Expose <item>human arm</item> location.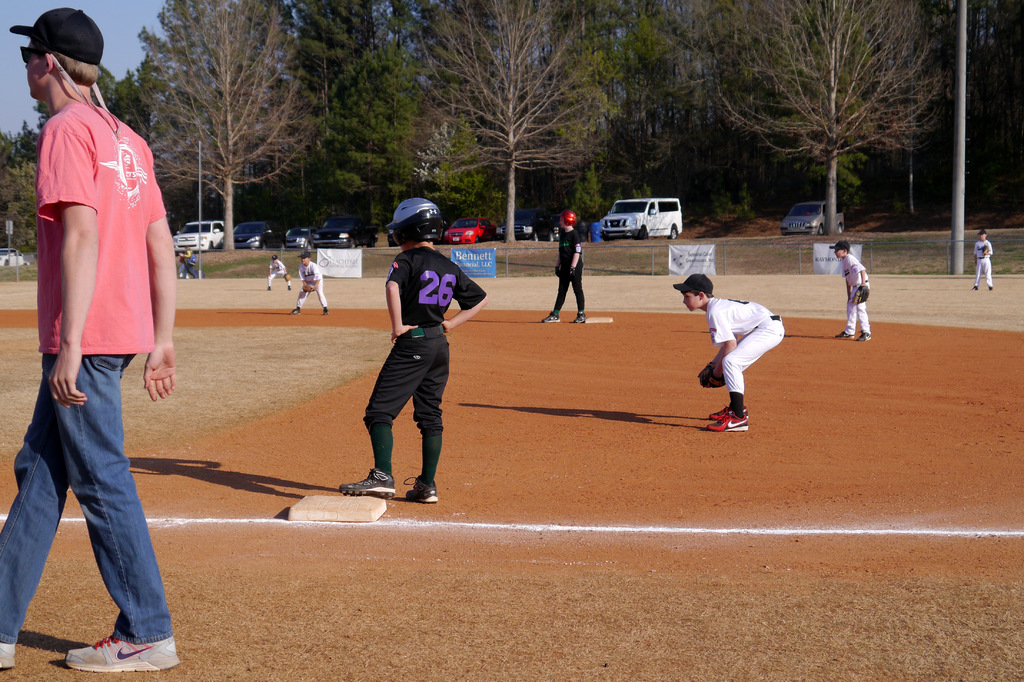
Exposed at Rect(853, 256, 868, 295).
